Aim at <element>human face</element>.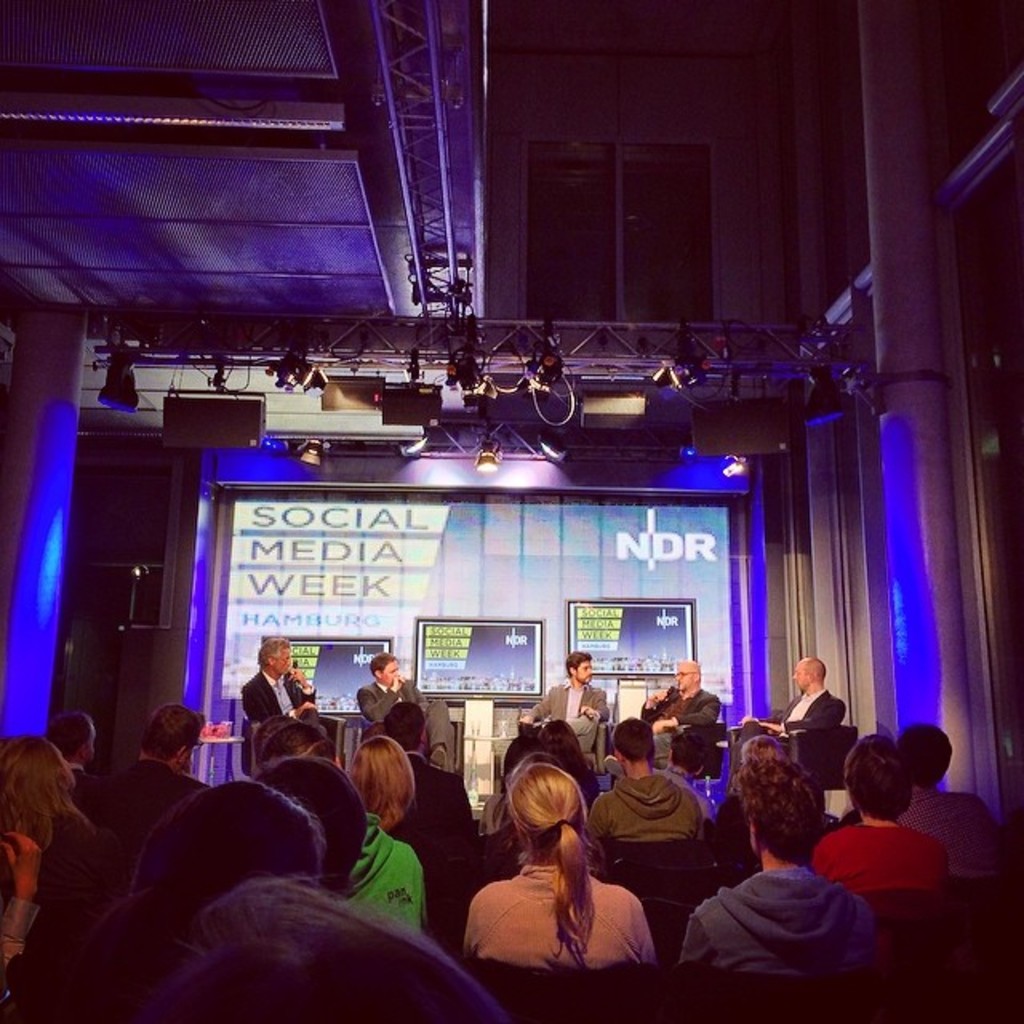
Aimed at (x1=794, y1=656, x2=818, y2=691).
